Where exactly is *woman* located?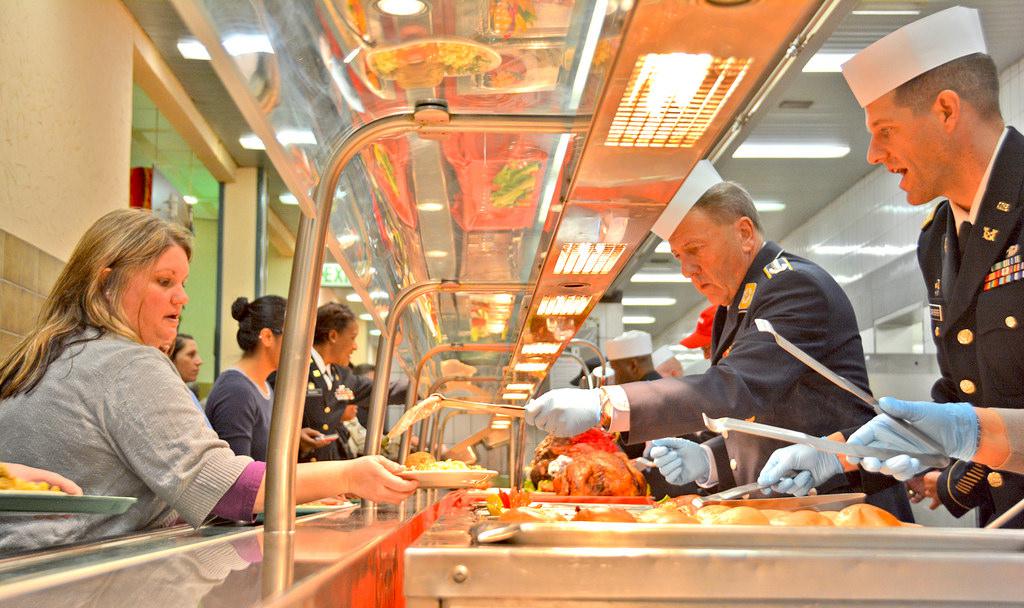
Its bounding box is left=0, top=207, right=419, bottom=557.
